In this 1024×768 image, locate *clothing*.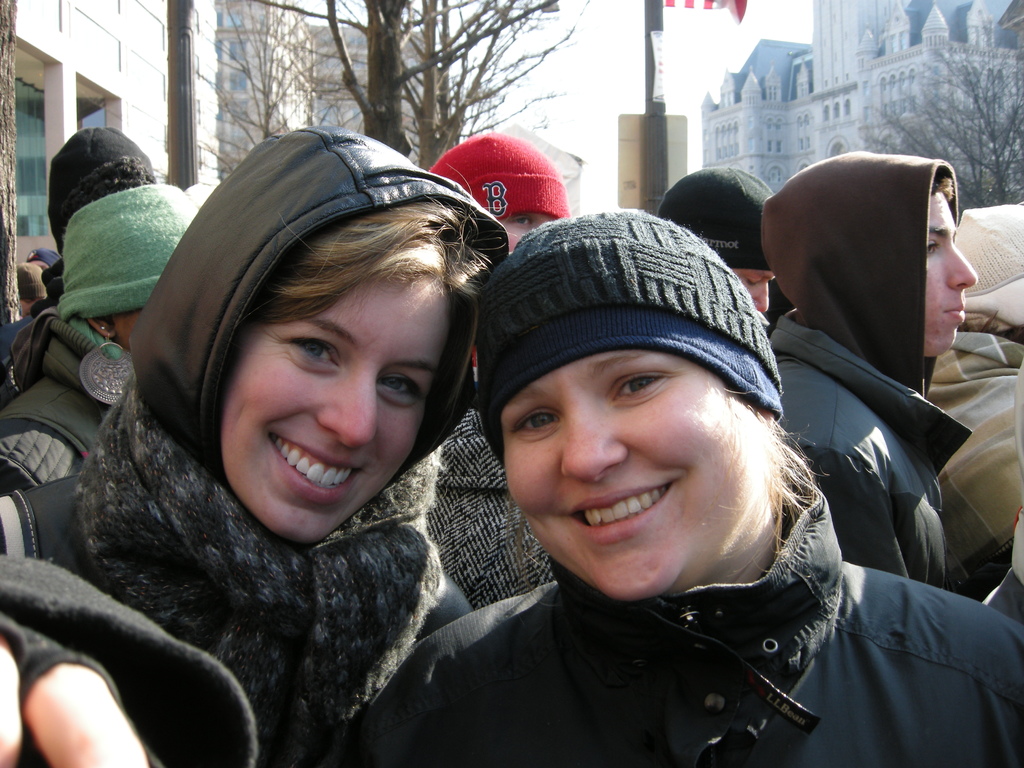
Bounding box: l=0, t=120, r=508, b=767.
